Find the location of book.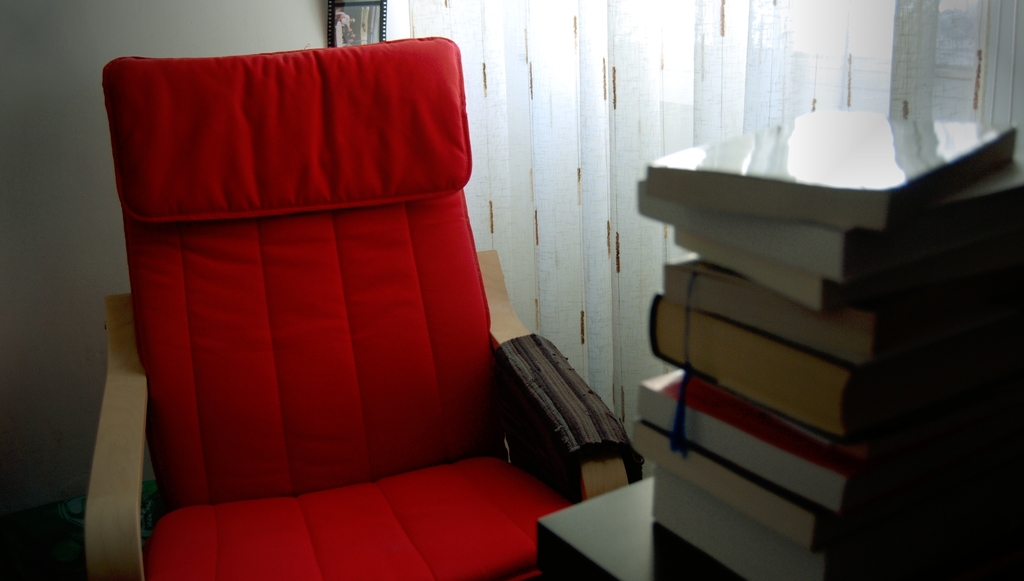
Location: rect(650, 102, 1011, 233).
